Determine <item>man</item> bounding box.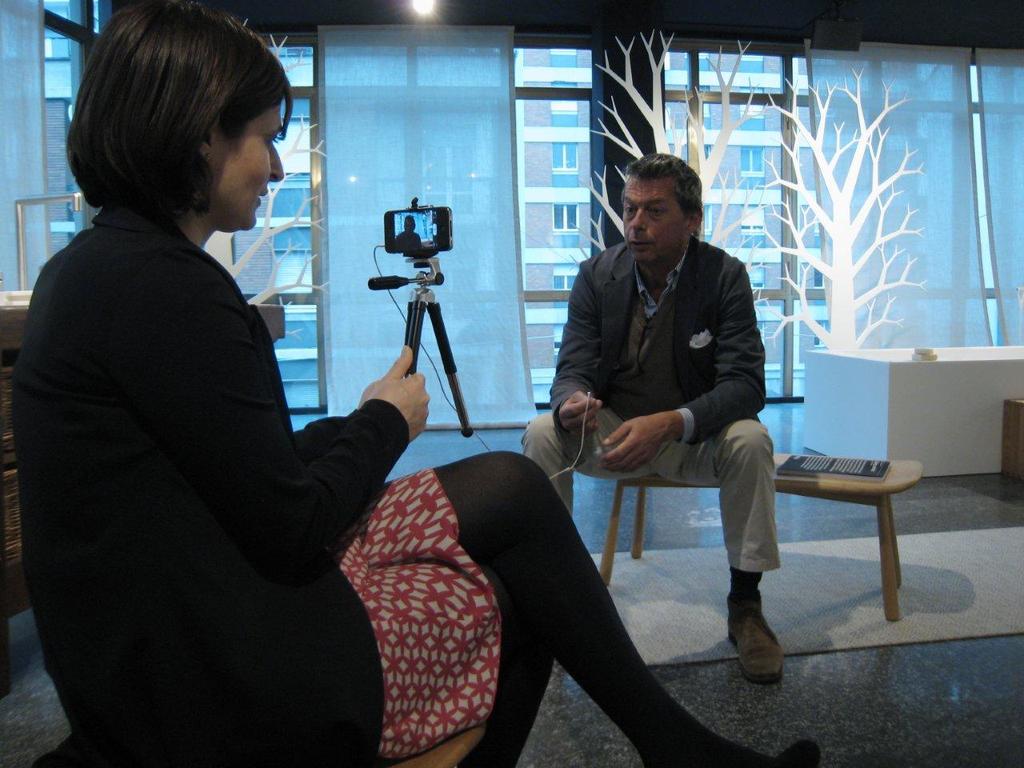
Determined: pyautogui.locateOnScreen(545, 166, 819, 635).
